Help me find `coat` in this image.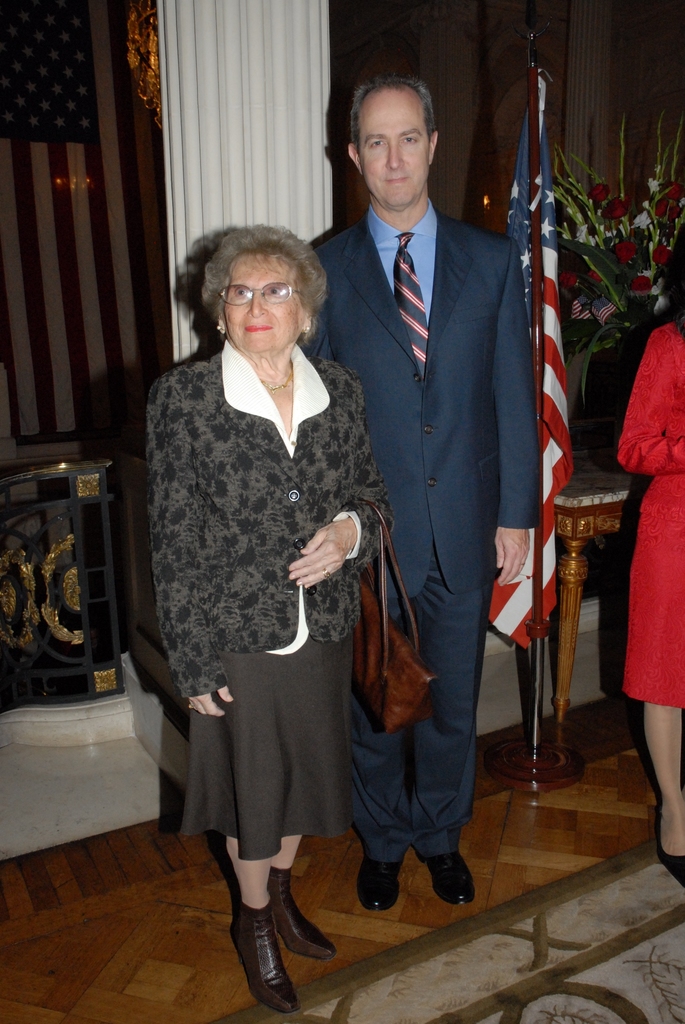
Found it: box(297, 202, 542, 598).
